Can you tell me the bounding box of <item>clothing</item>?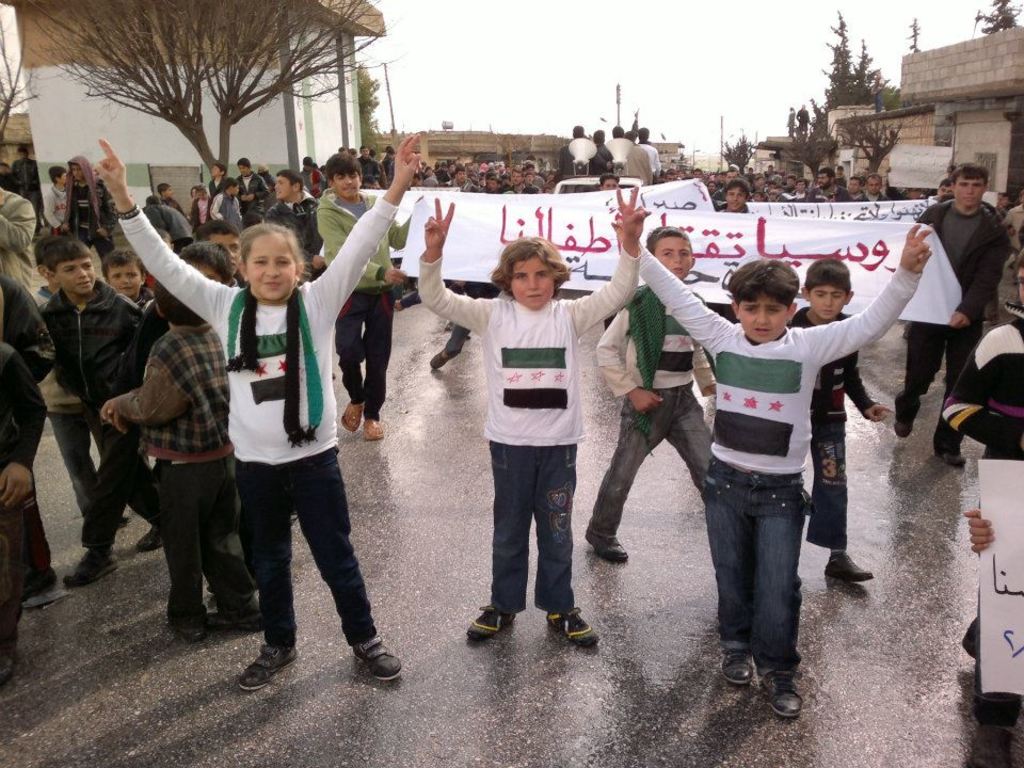
locate(235, 172, 271, 223).
